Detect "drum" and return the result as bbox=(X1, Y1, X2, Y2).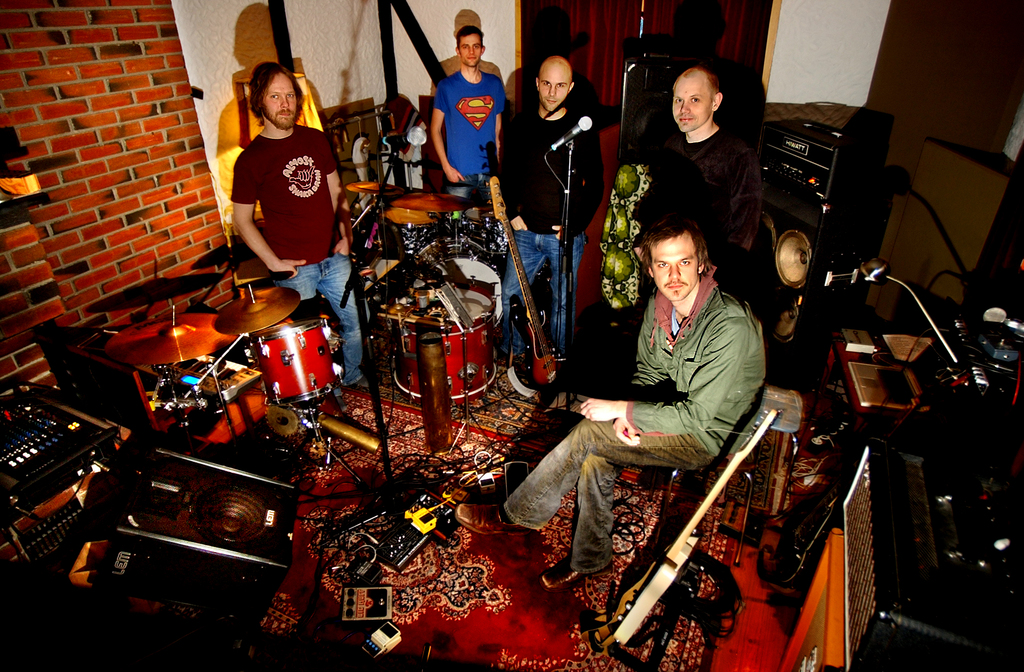
bbox=(380, 209, 445, 261).
